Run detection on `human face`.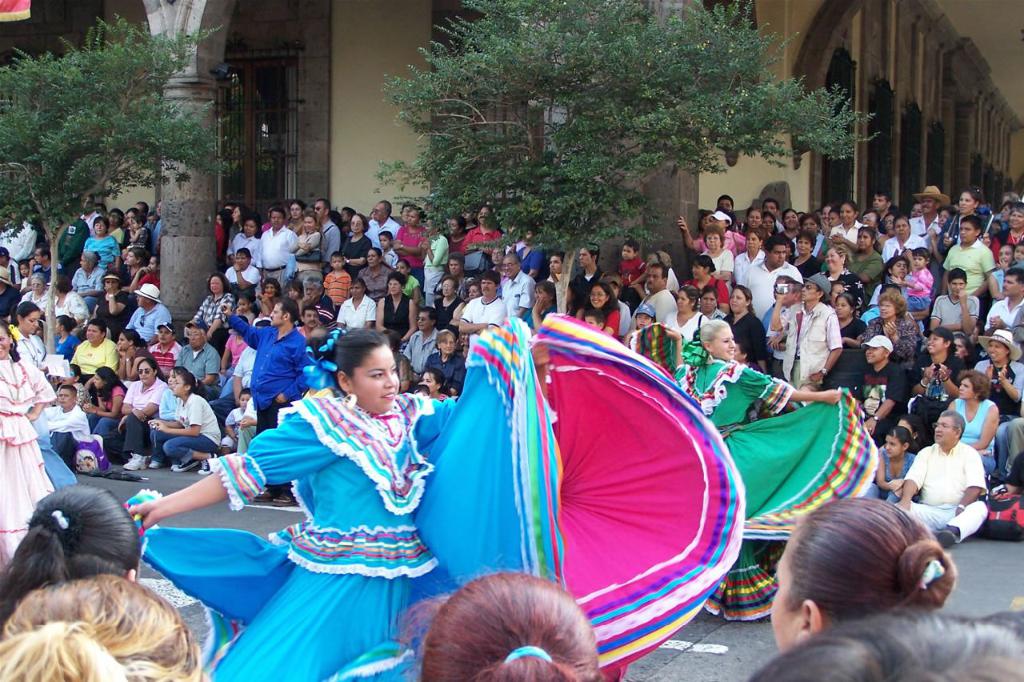
Result: (936, 417, 958, 443).
